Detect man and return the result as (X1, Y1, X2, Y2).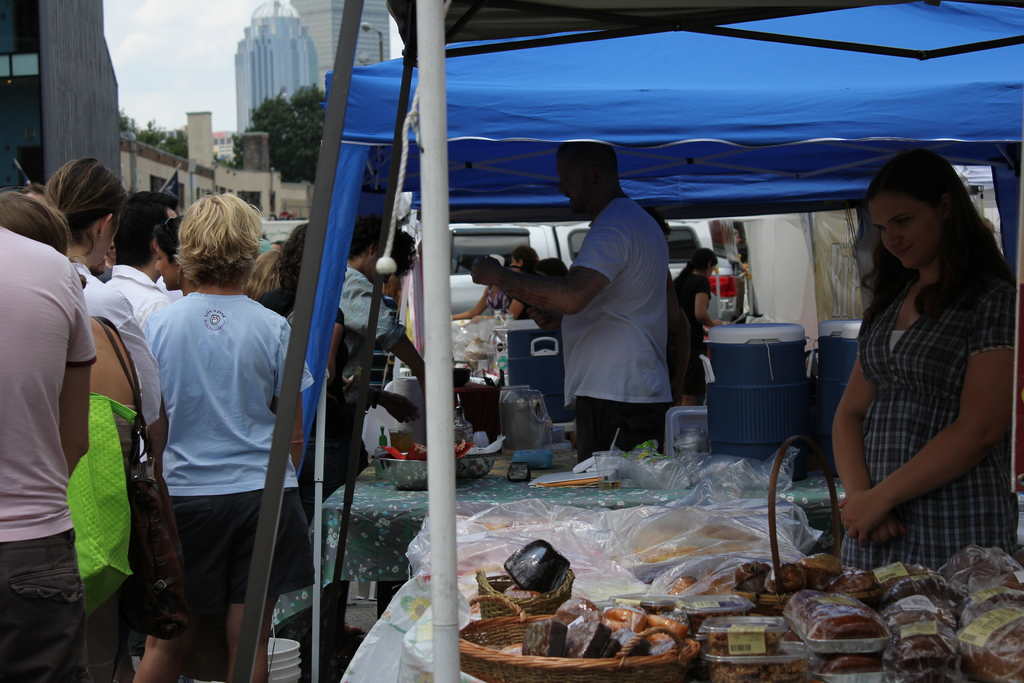
(469, 140, 672, 465).
